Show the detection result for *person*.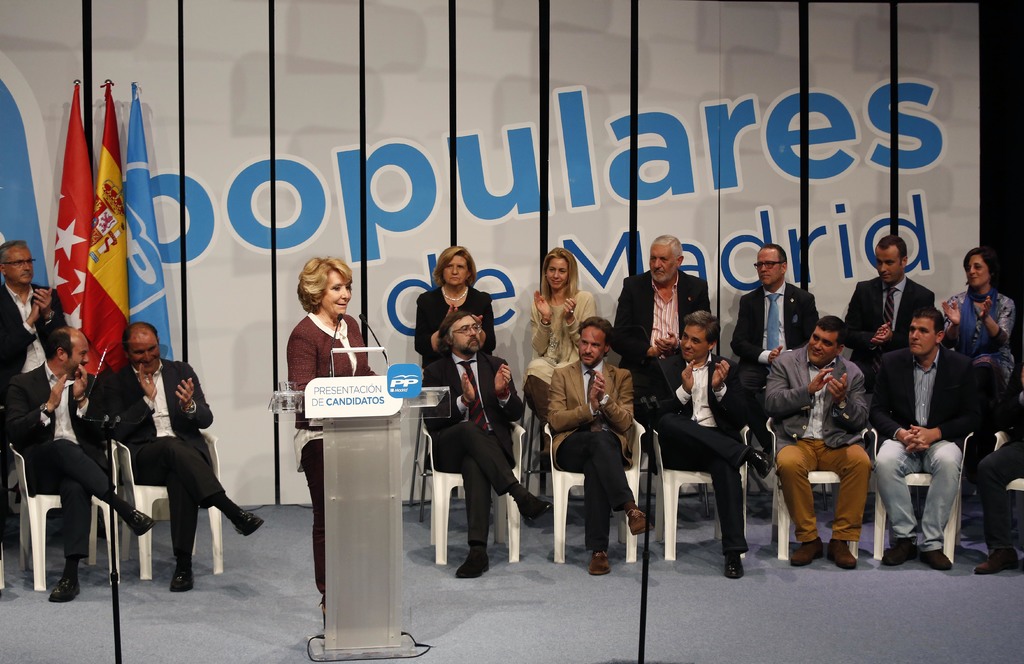
select_region(844, 232, 933, 442).
